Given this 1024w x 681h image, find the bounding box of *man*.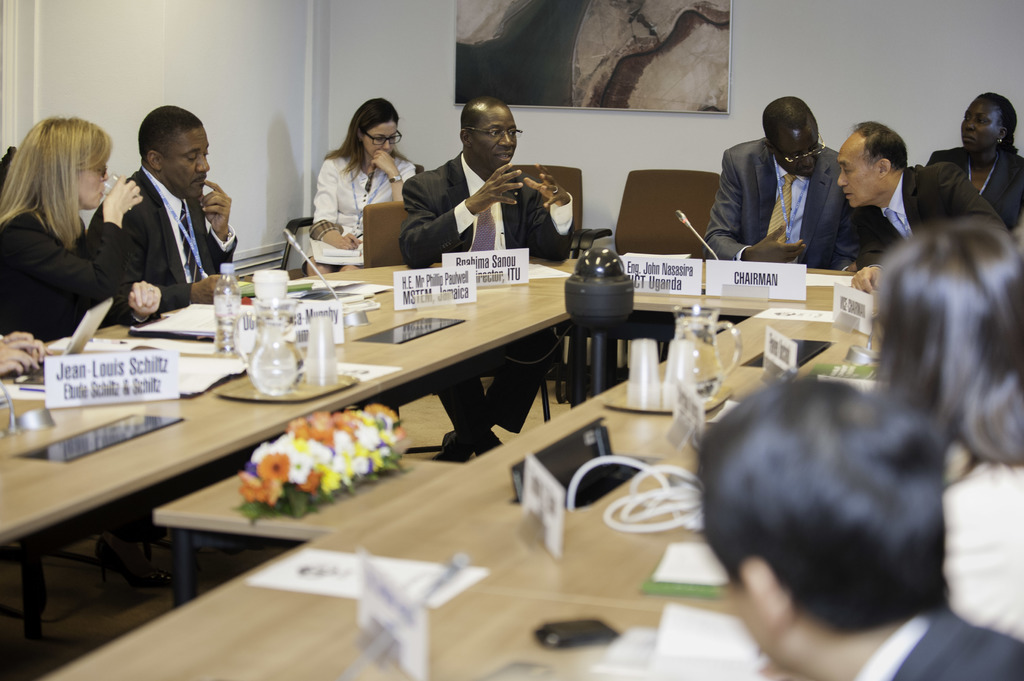
{"left": 391, "top": 93, "right": 574, "bottom": 455}.
